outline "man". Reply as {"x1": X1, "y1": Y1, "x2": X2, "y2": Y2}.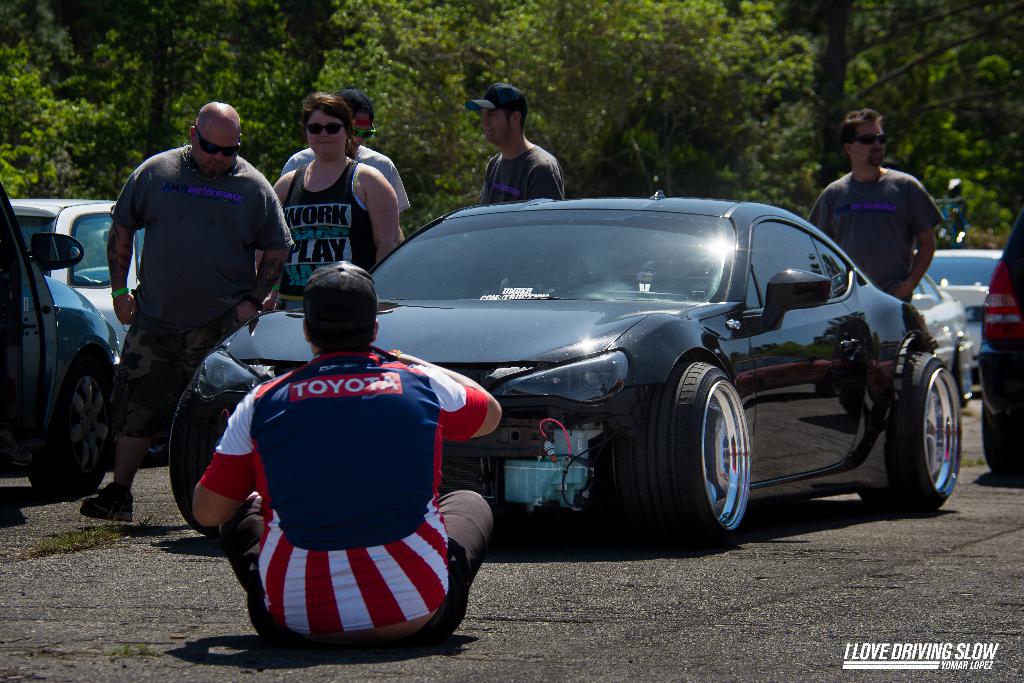
{"x1": 191, "y1": 258, "x2": 493, "y2": 642}.
